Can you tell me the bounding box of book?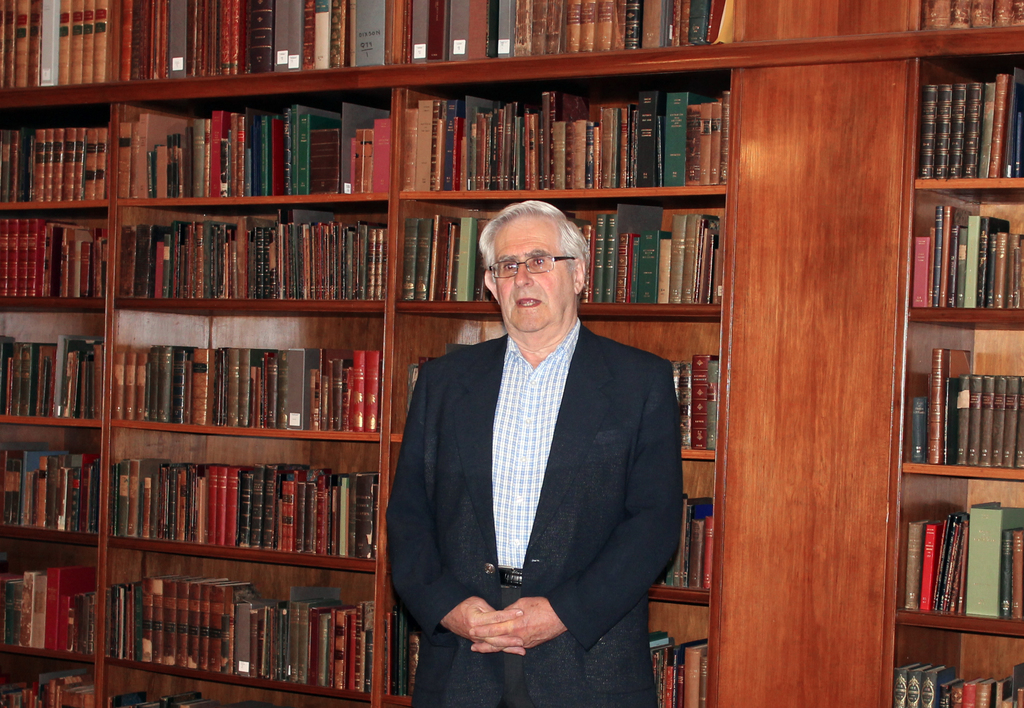
(x1=353, y1=349, x2=366, y2=433).
